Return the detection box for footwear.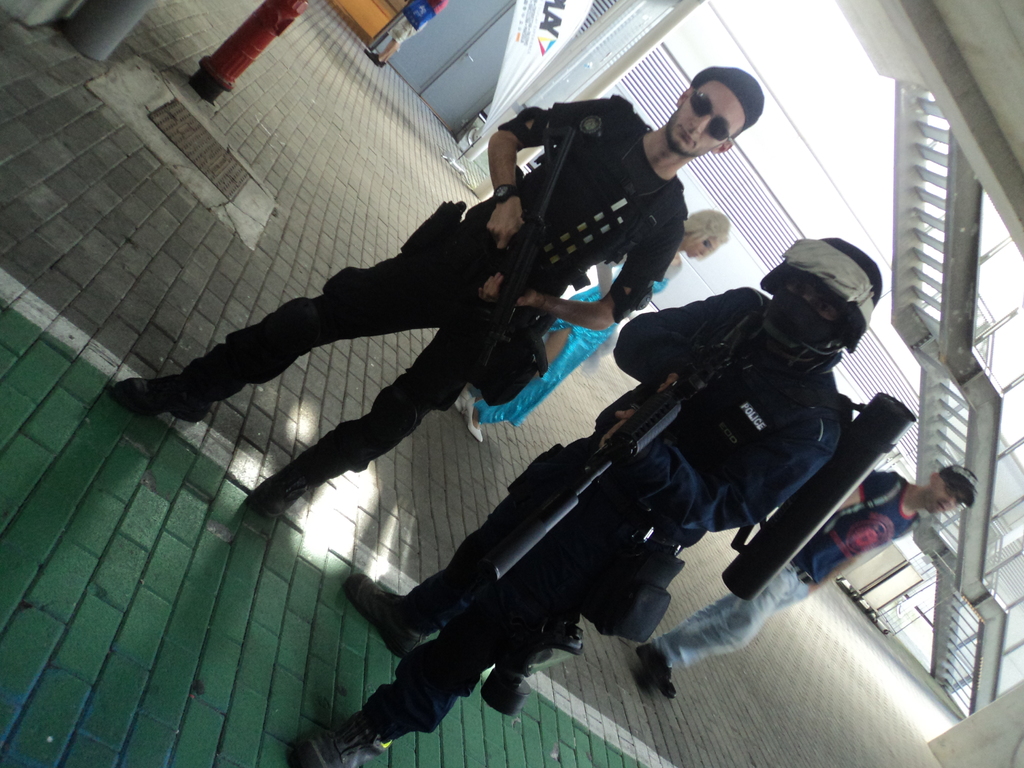
354 573 424 657.
